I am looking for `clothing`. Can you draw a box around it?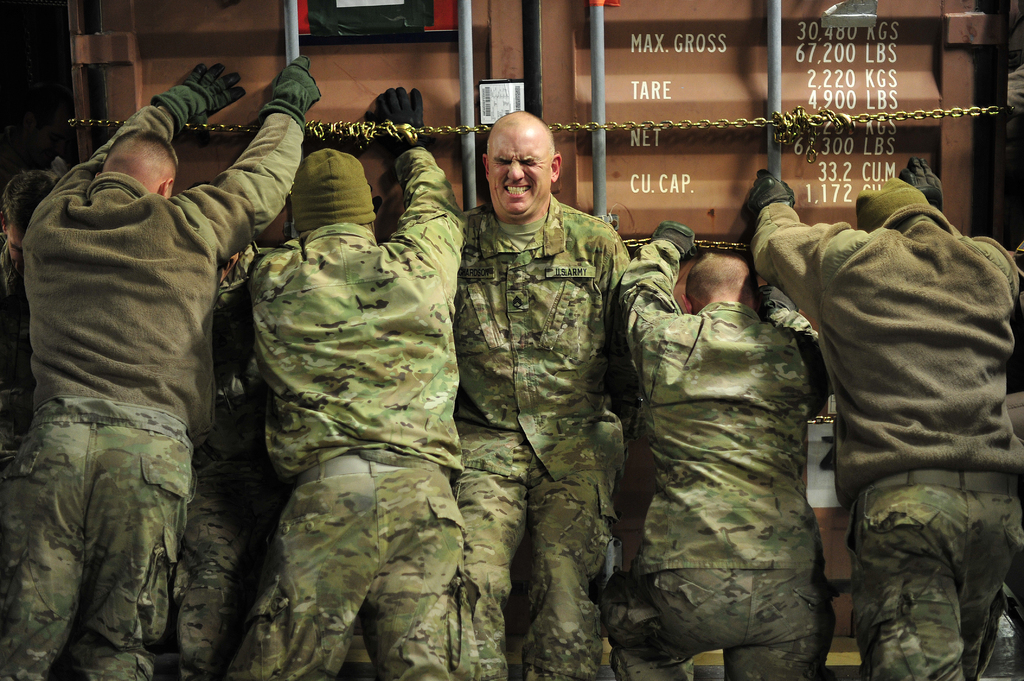
Sure, the bounding box is [612,233,822,680].
